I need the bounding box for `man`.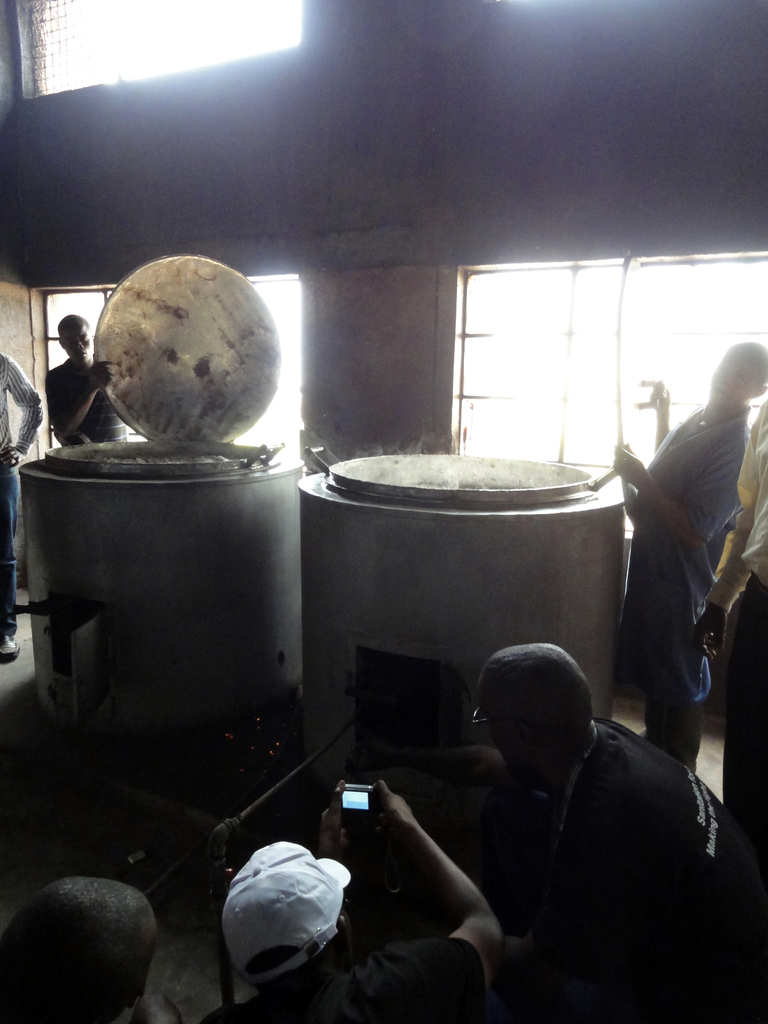
Here it is: 390/613/741/1009.
